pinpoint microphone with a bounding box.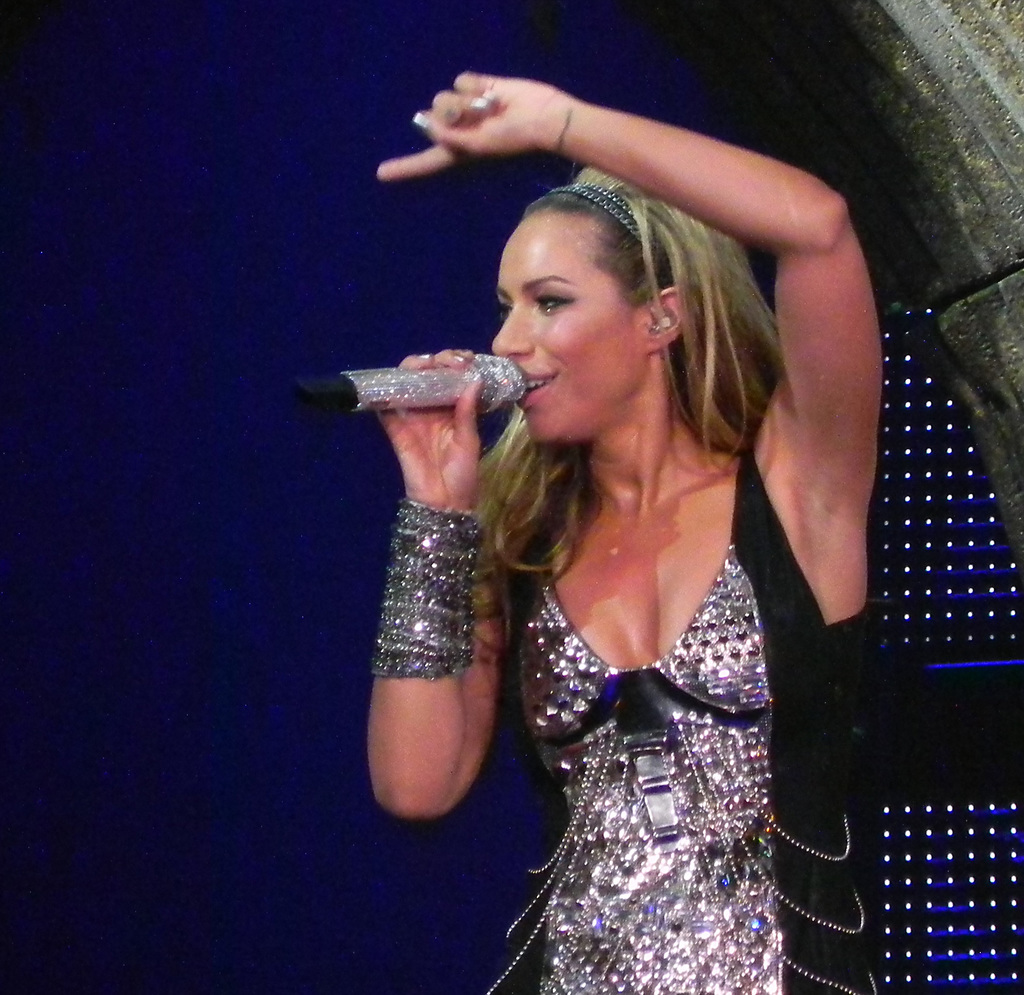
<region>294, 349, 527, 416</region>.
